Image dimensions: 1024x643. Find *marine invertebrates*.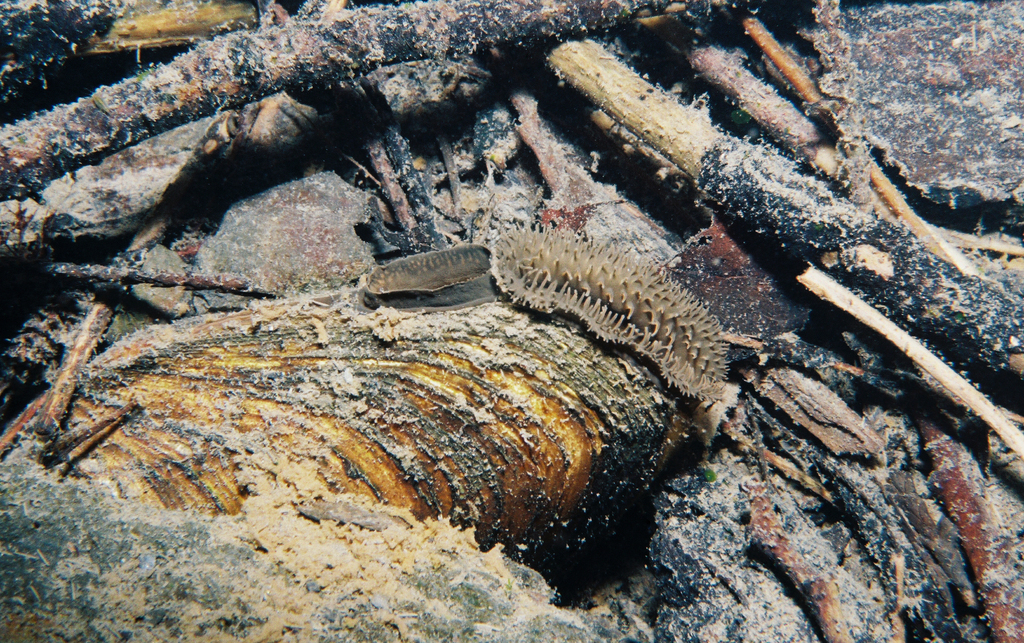
box(353, 243, 501, 295).
